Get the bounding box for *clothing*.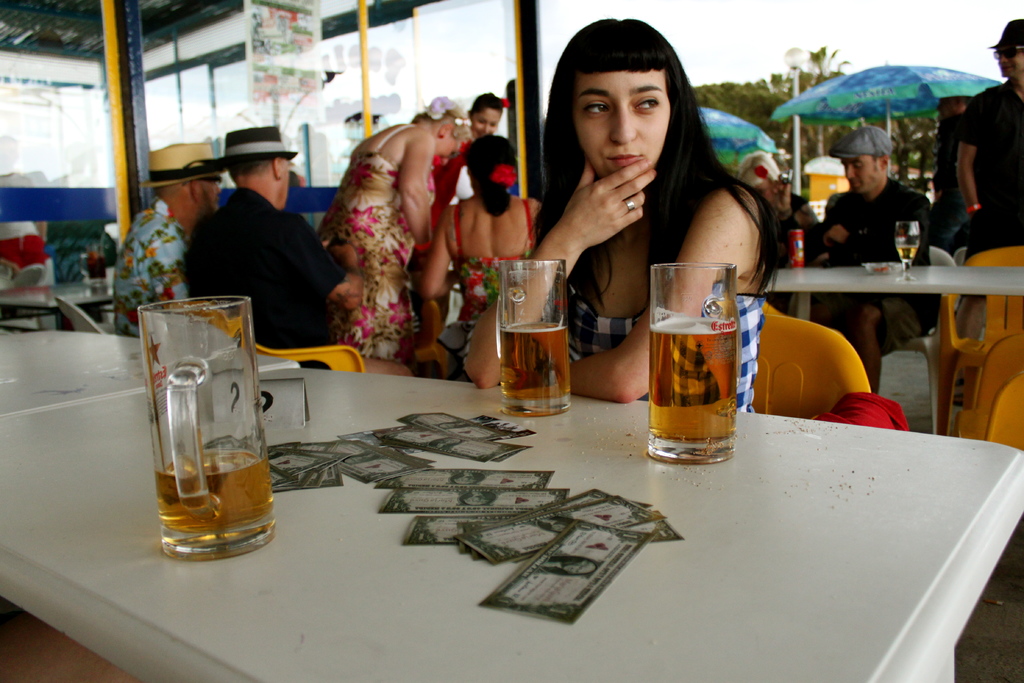
detection(109, 199, 194, 333).
